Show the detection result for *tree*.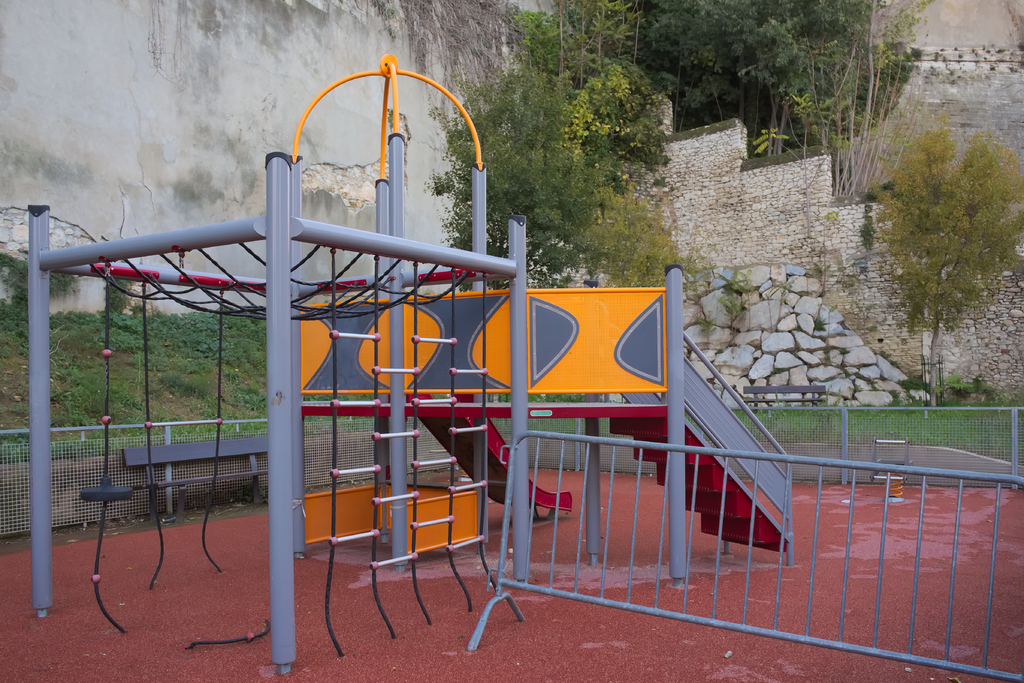
rect(858, 92, 1016, 399).
